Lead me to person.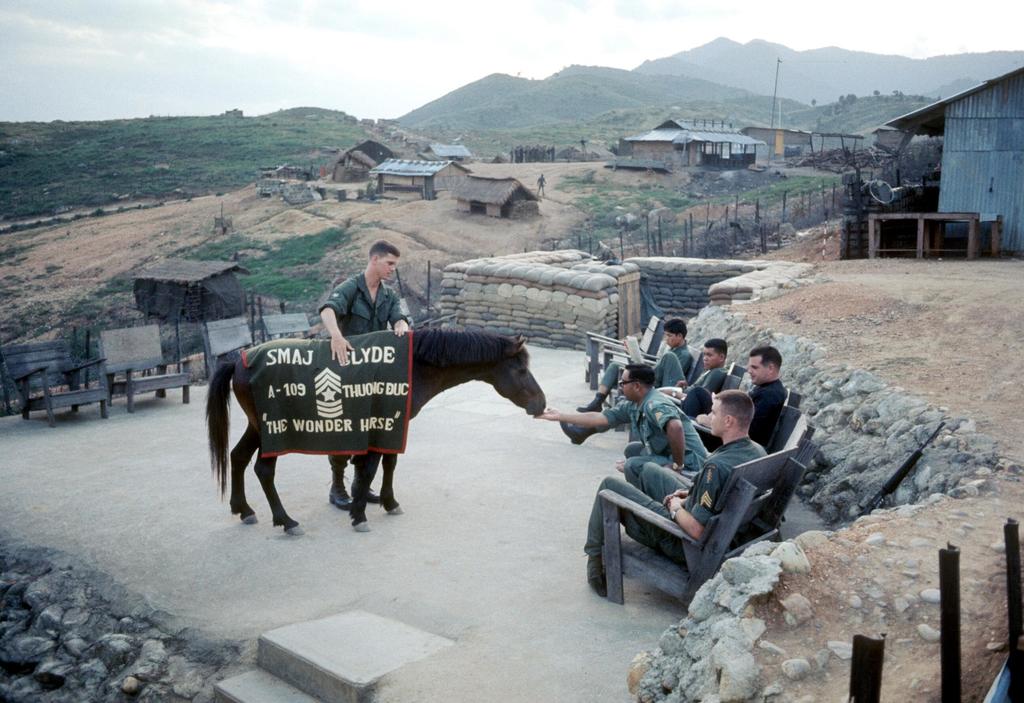
Lead to (582, 389, 767, 598).
